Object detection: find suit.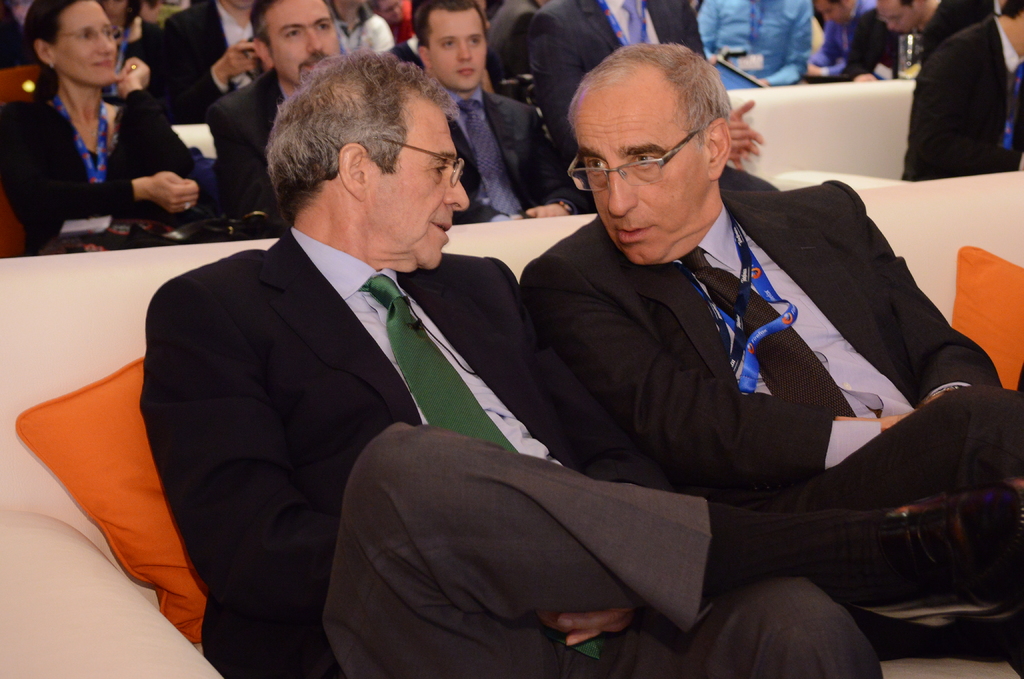
bbox=[160, 0, 270, 124].
